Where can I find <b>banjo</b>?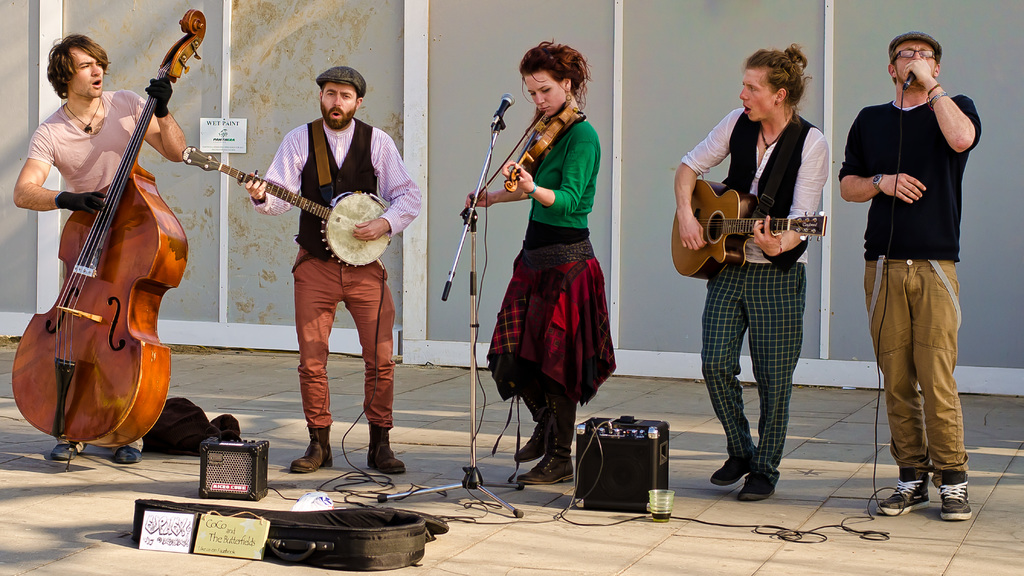
You can find it at locate(194, 136, 397, 261).
